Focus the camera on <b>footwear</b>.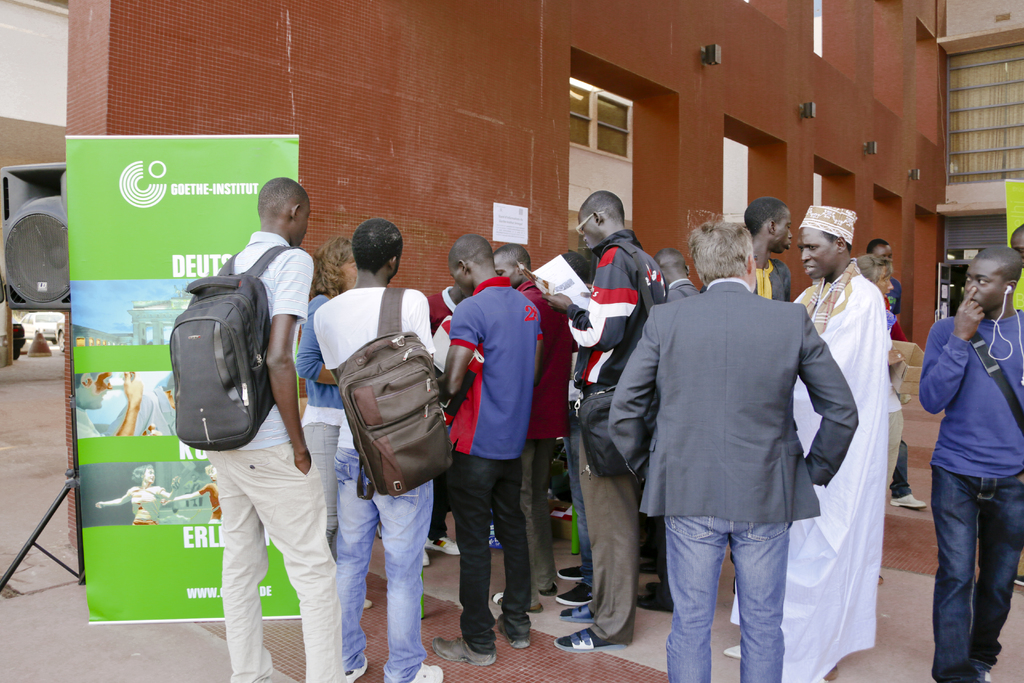
Focus region: rect(554, 607, 595, 625).
